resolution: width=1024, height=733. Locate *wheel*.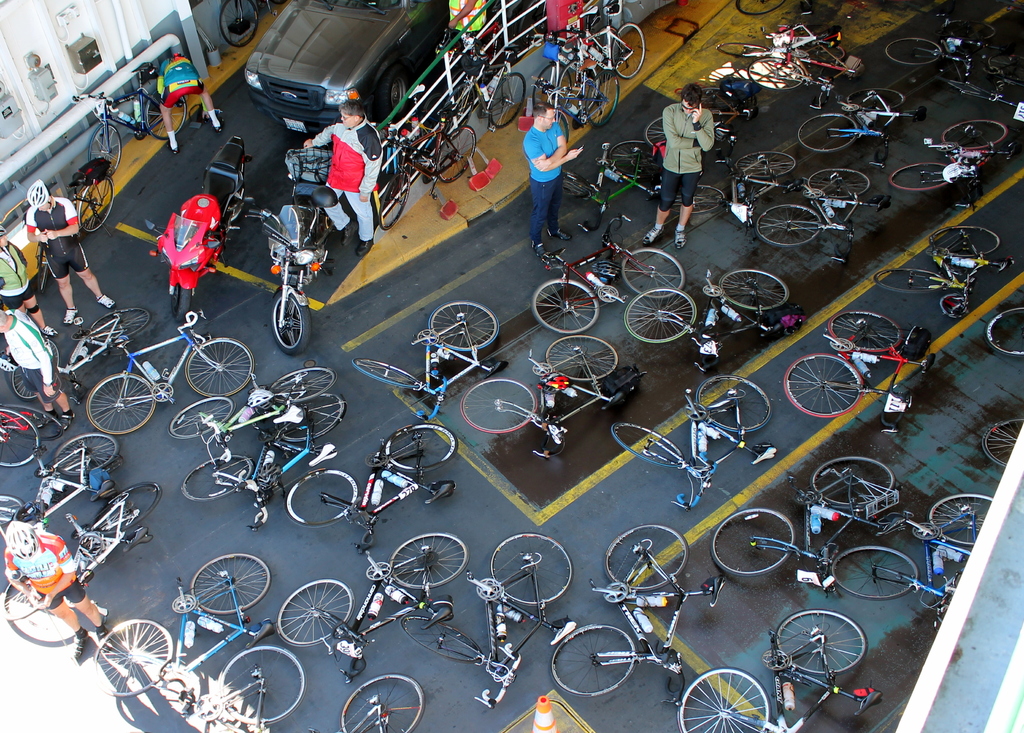
crop(0, 406, 45, 467).
